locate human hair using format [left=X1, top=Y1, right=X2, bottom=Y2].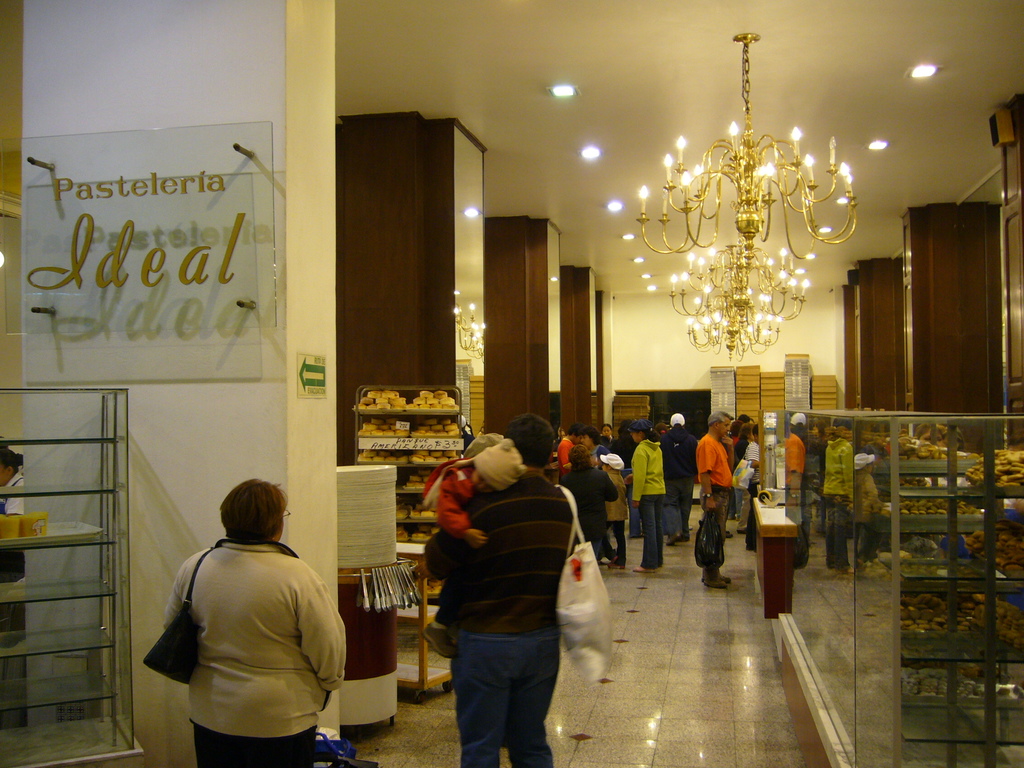
[left=218, top=472, right=290, bottom=547].
